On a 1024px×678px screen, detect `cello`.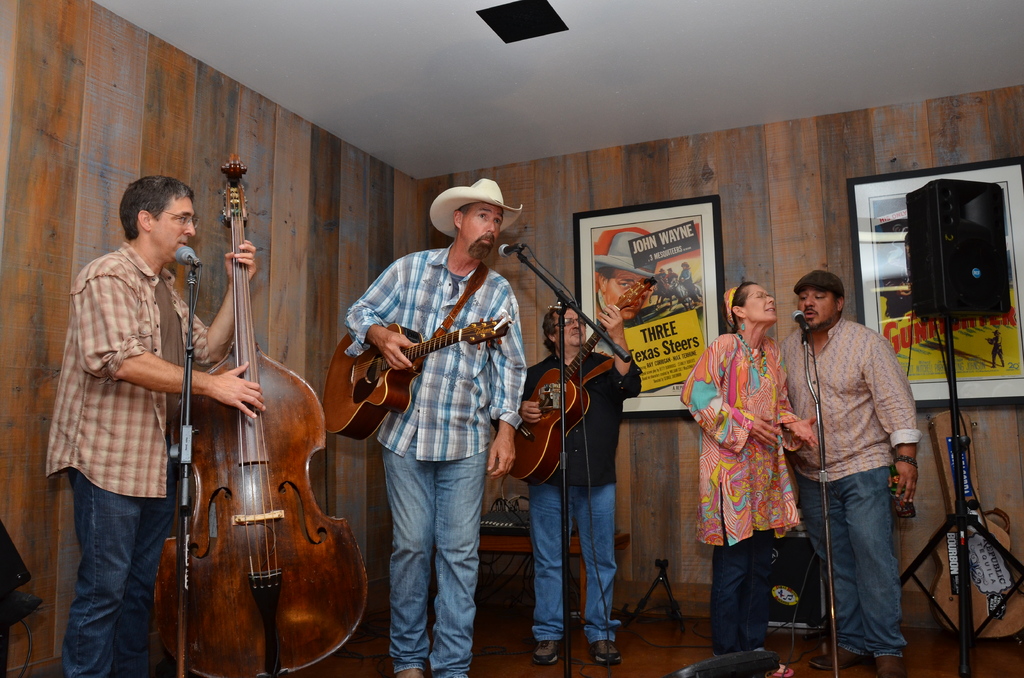
<region>508, 293, 637, 475</region>.
